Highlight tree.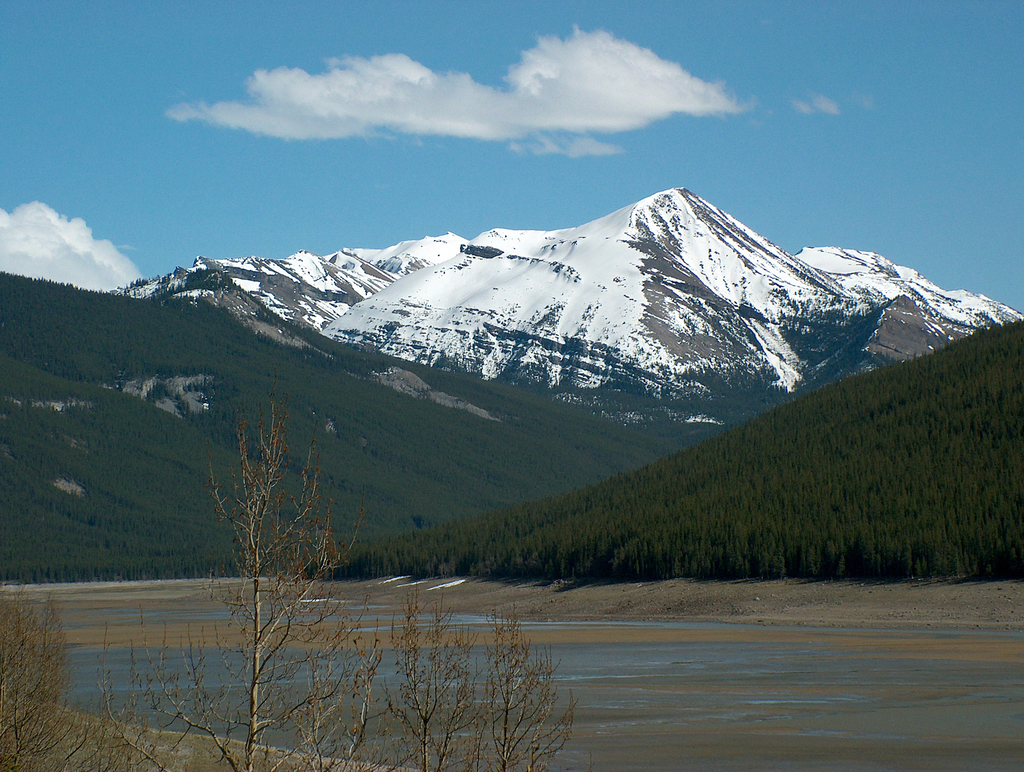
Highlighted region: x1=178, y1=462, x2=358, y2=771.
